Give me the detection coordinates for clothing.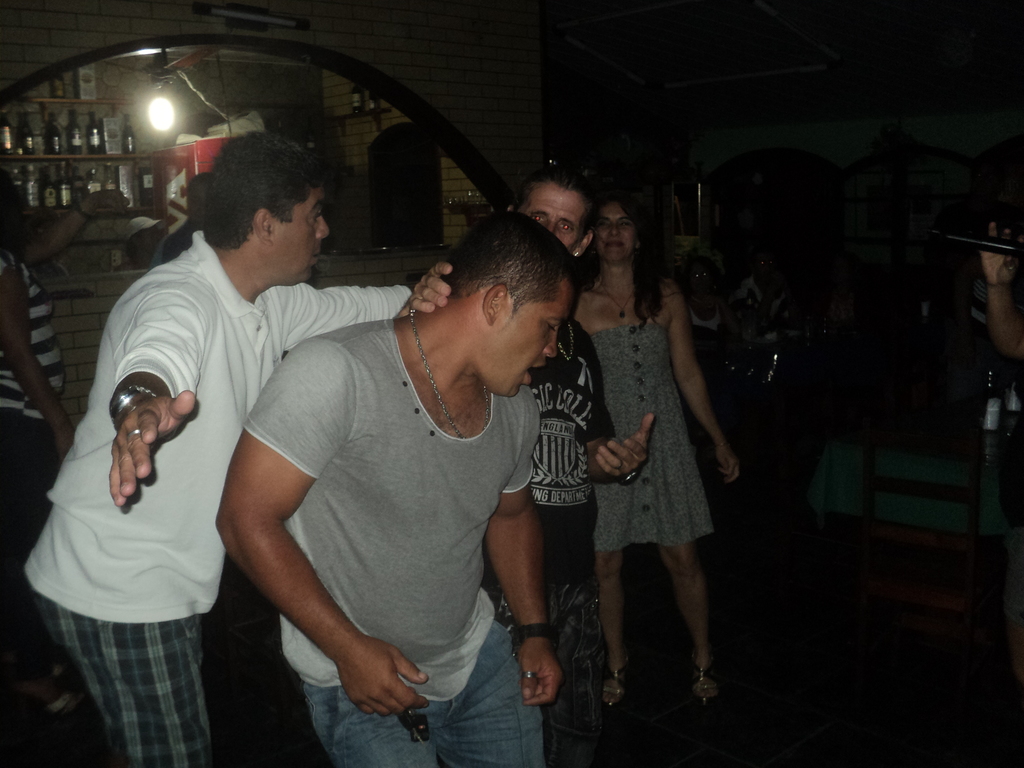
box(0, 246, 65, 676).
